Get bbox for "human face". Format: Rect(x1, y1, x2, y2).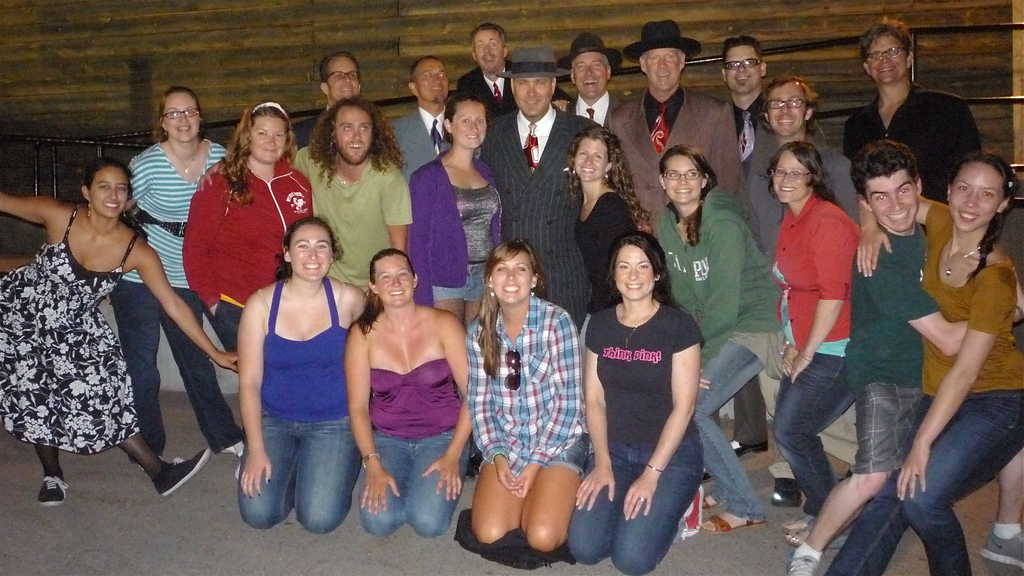
Rect(865, 34, 906, 88).
